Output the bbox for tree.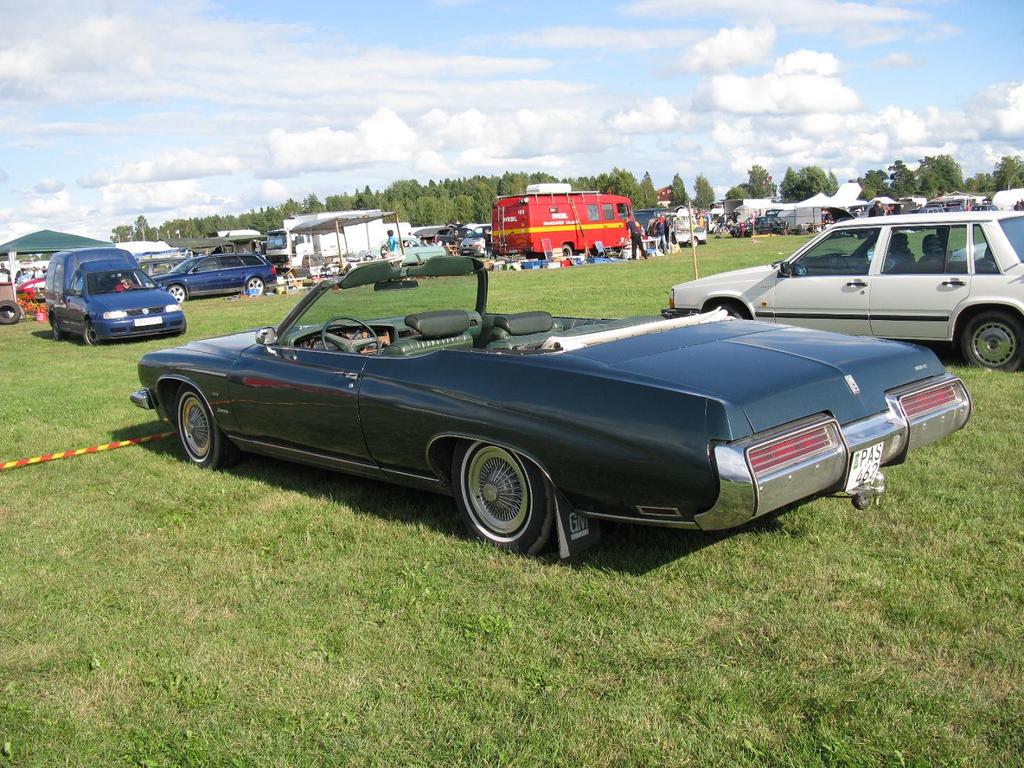
select_region(693, 173, 714, 203).
